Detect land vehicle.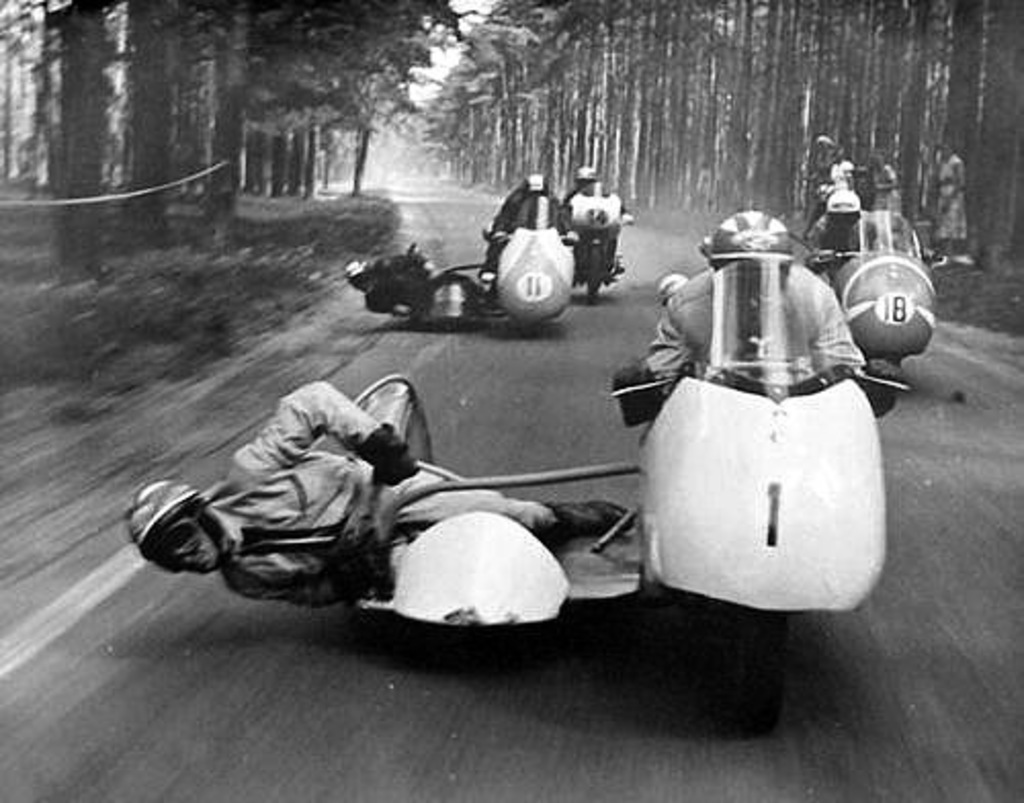
Detected at [x1=575, y1=188, x2=627, y2=289].
